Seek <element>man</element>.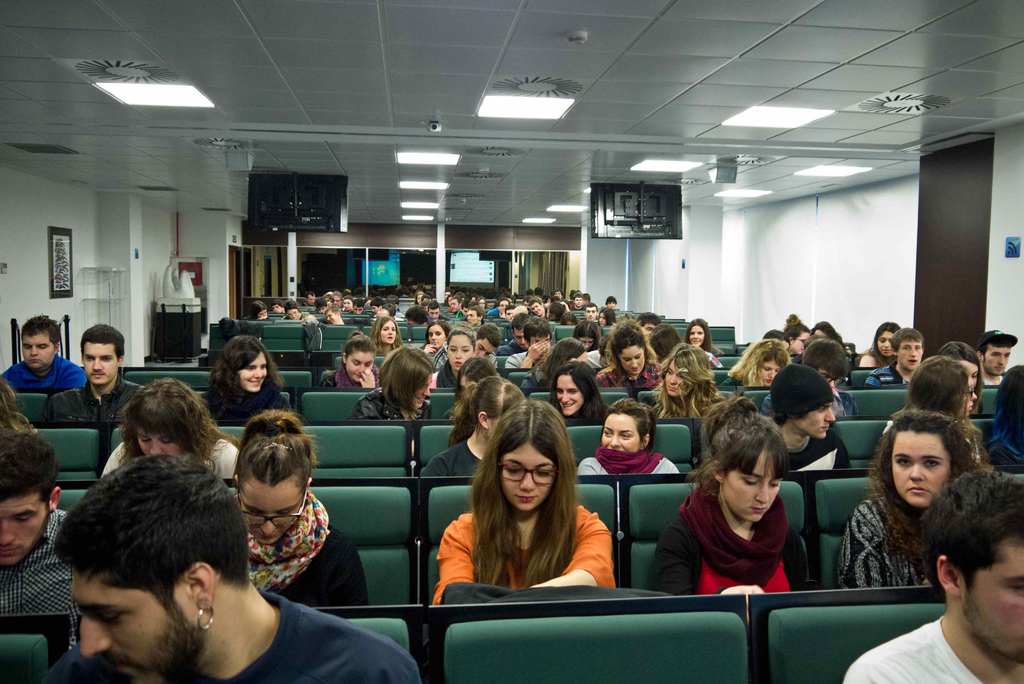
870 332 917 391.
